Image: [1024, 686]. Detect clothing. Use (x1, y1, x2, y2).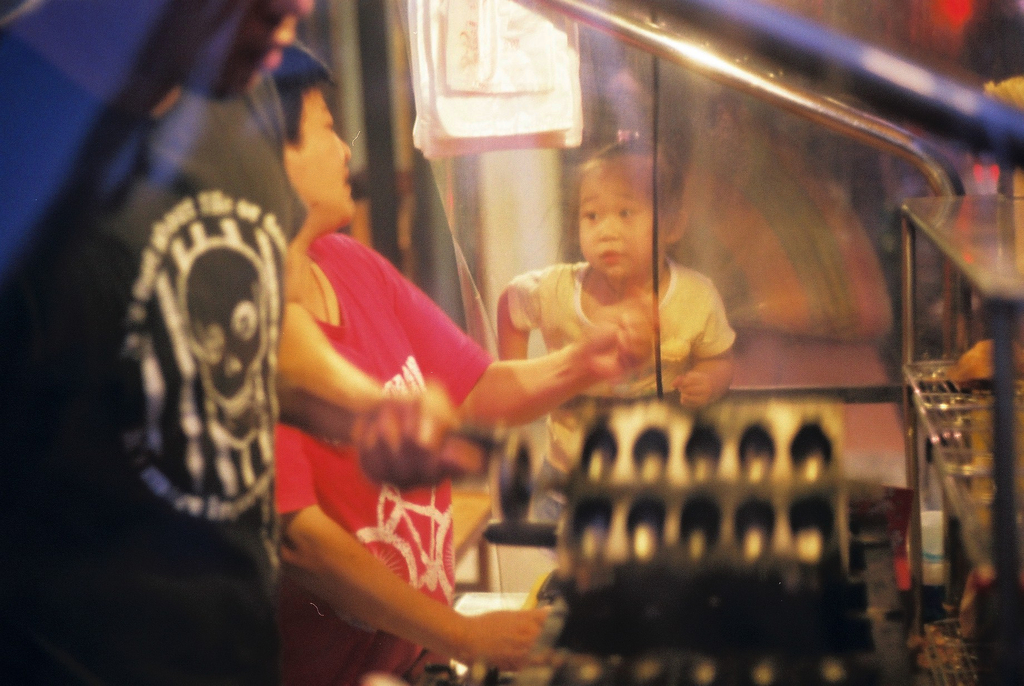
(271, 232, 493, 685).
